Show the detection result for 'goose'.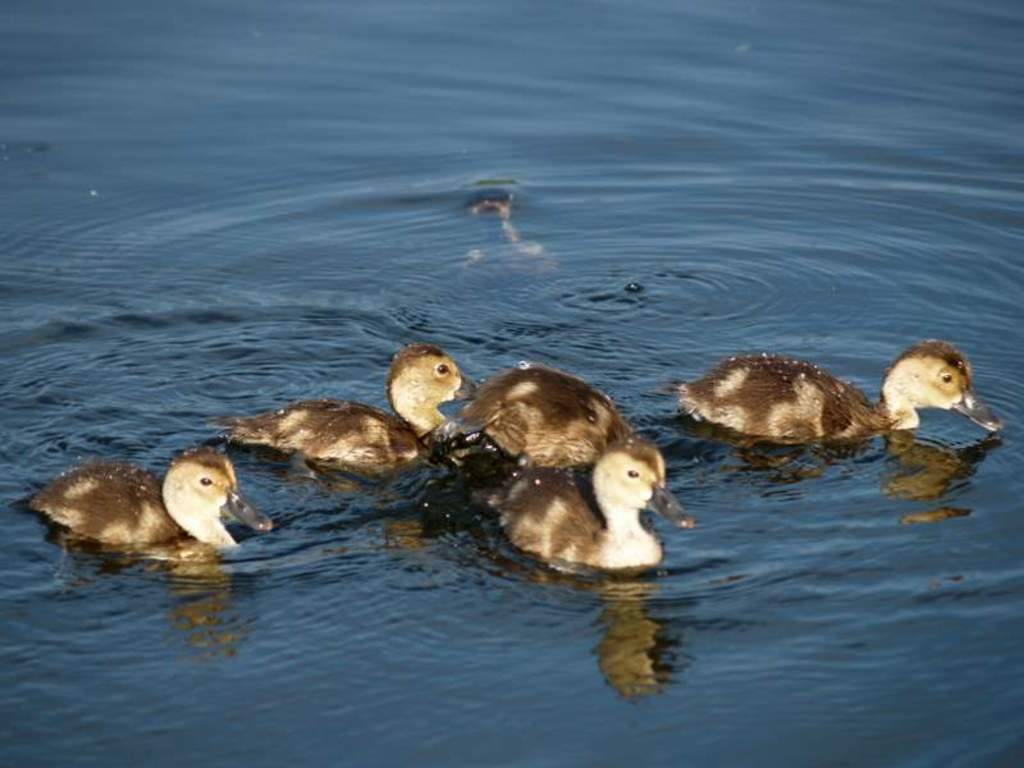
left=209, top=344, right=486, bottom=462.
